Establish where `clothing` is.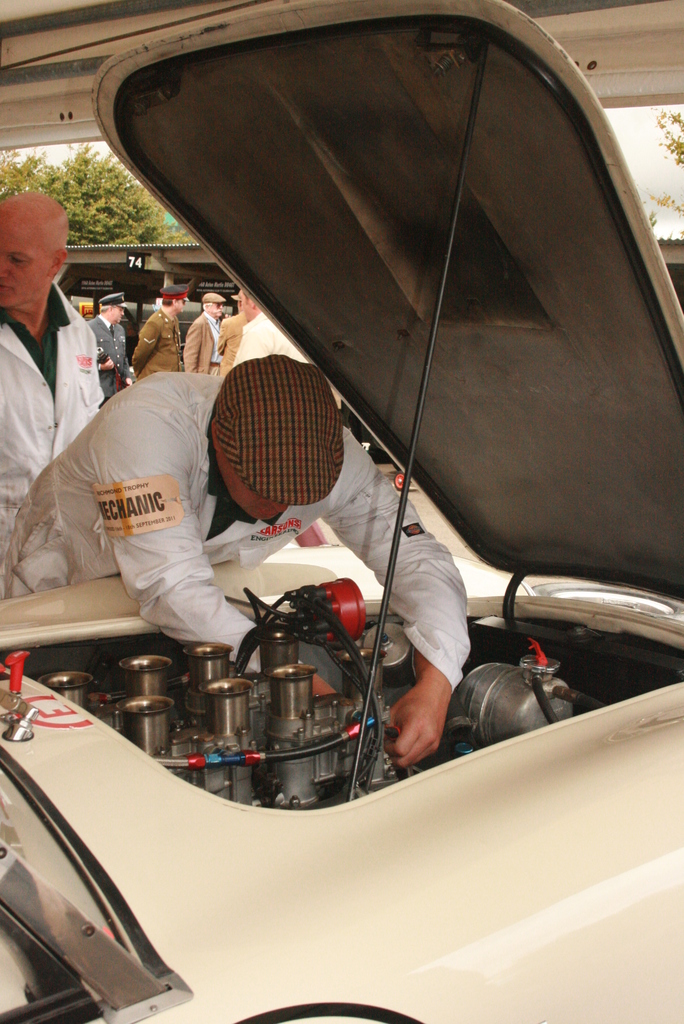
Established at [92,316,122,400].
